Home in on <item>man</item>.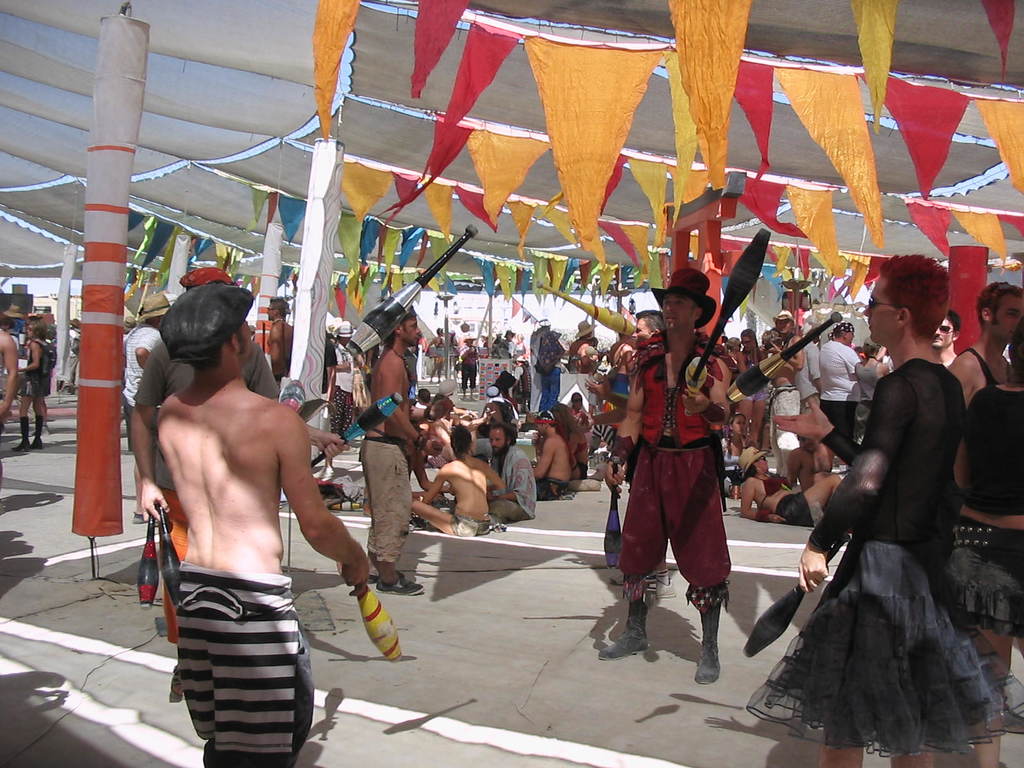
Homed in at region(928, 309, 957, 370).
